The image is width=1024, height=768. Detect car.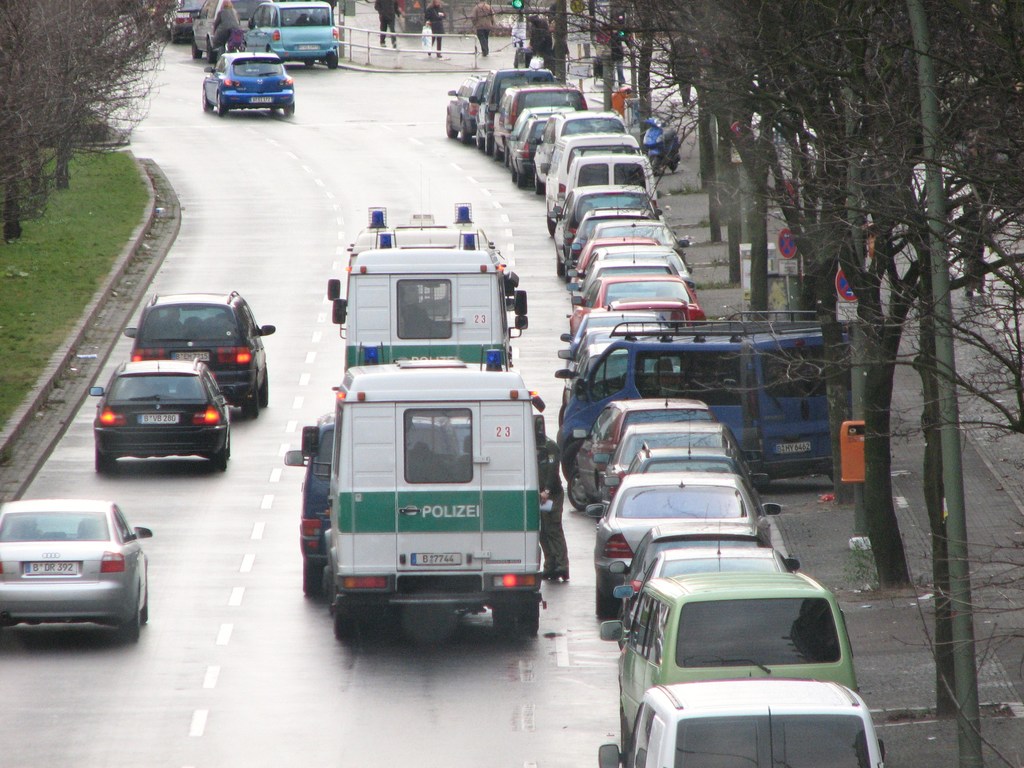
Detection: region(630, 449, 746, 477).
